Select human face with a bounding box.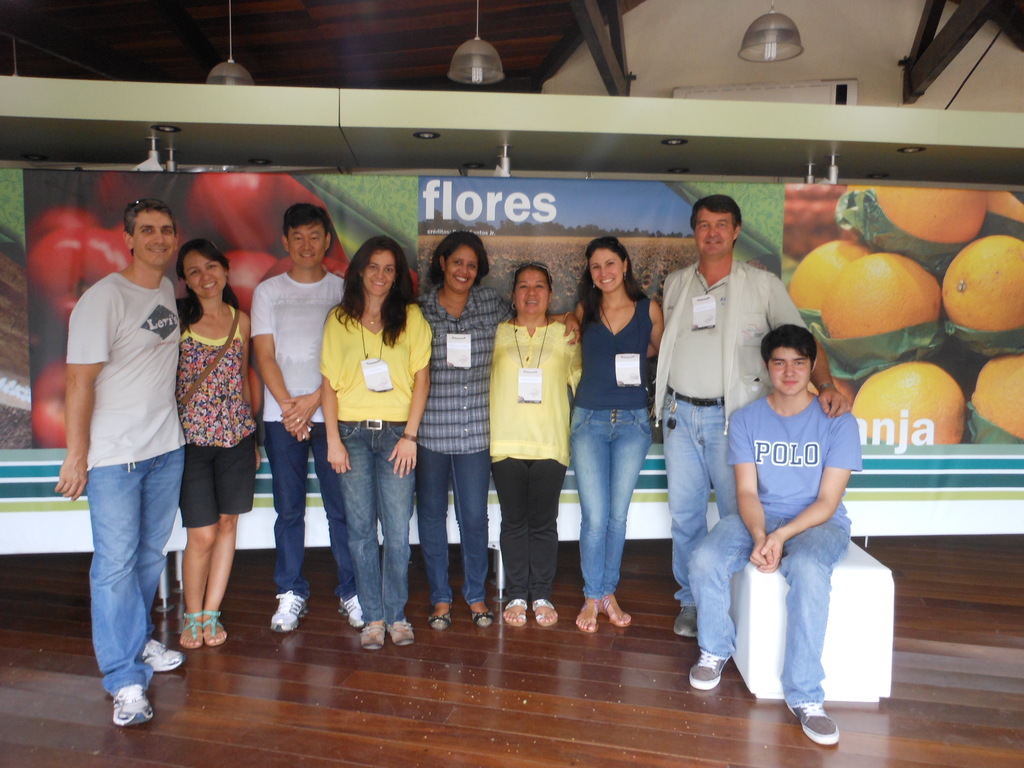
<region>514, 268, 545, 308</region>.
